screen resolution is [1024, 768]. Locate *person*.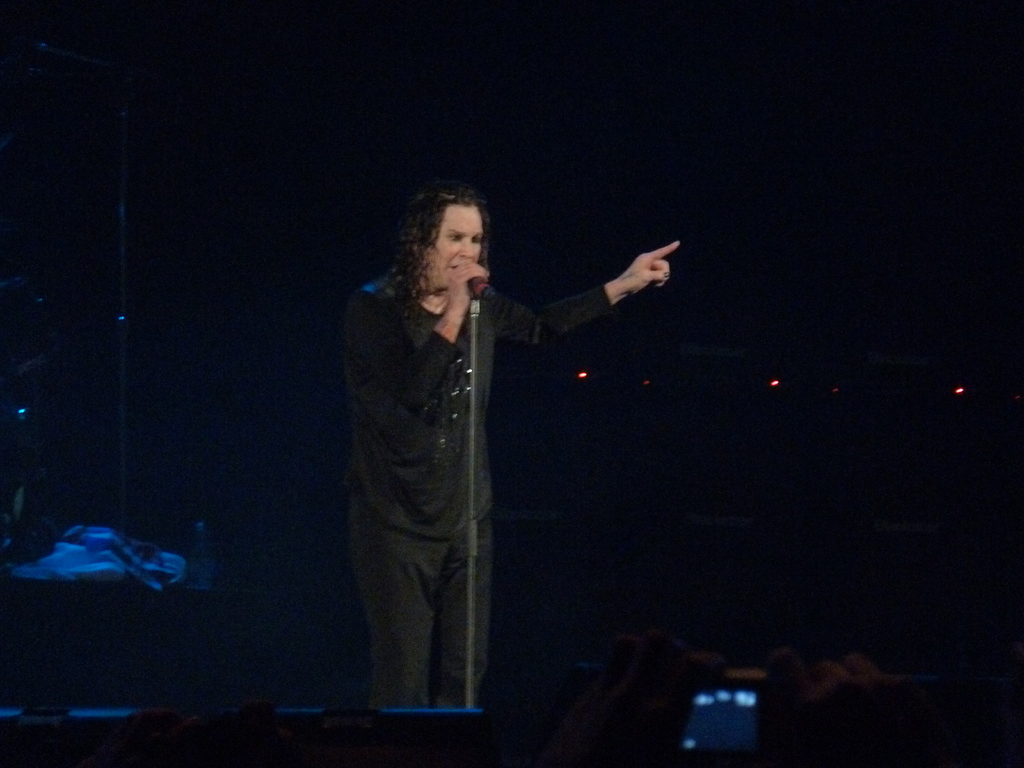
select_region(316, 180, 660, 714).
